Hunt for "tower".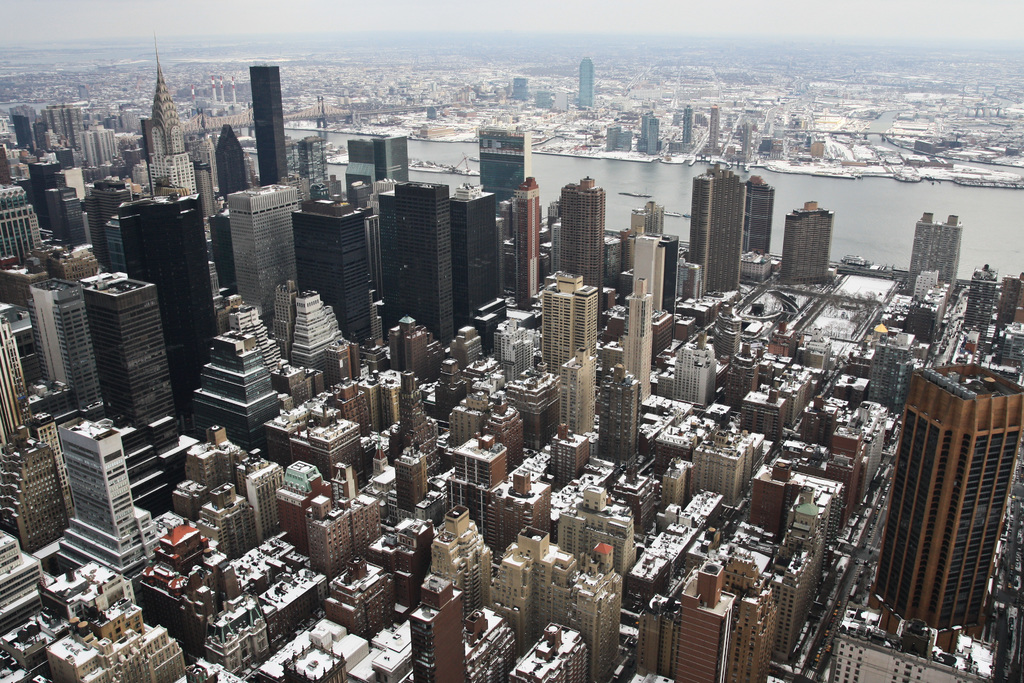
Hunted down at pyautogui.locateOnScreen(908, 214, 961, 295).
